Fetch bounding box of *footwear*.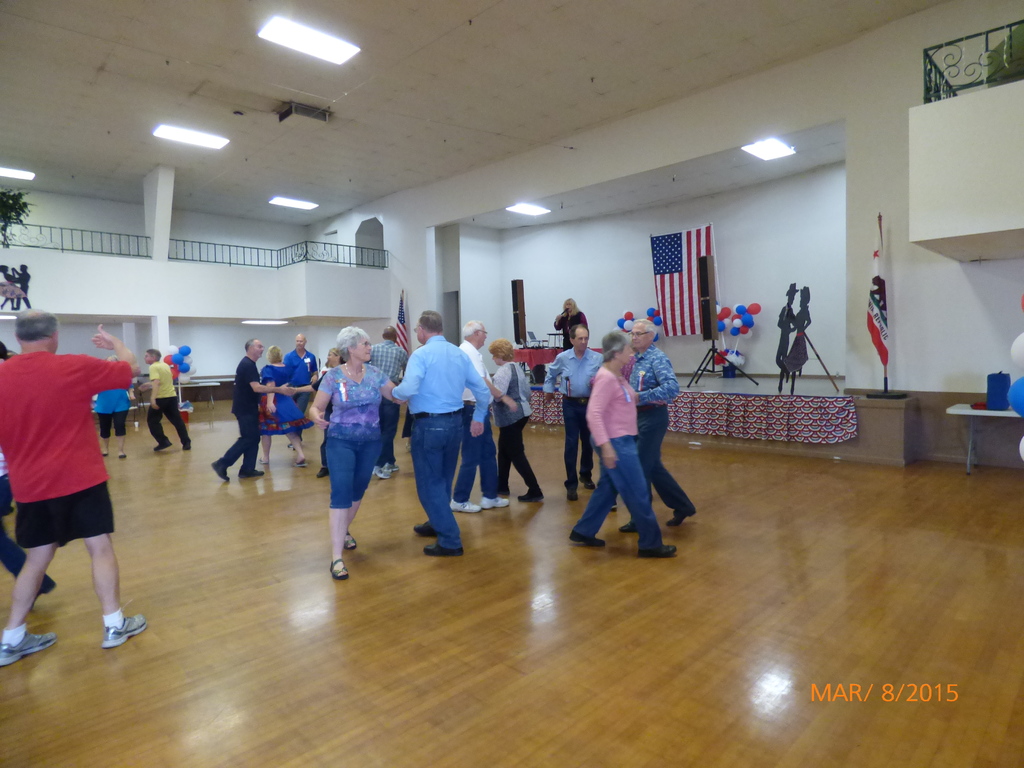
Bbox: 38 580 55 605.
